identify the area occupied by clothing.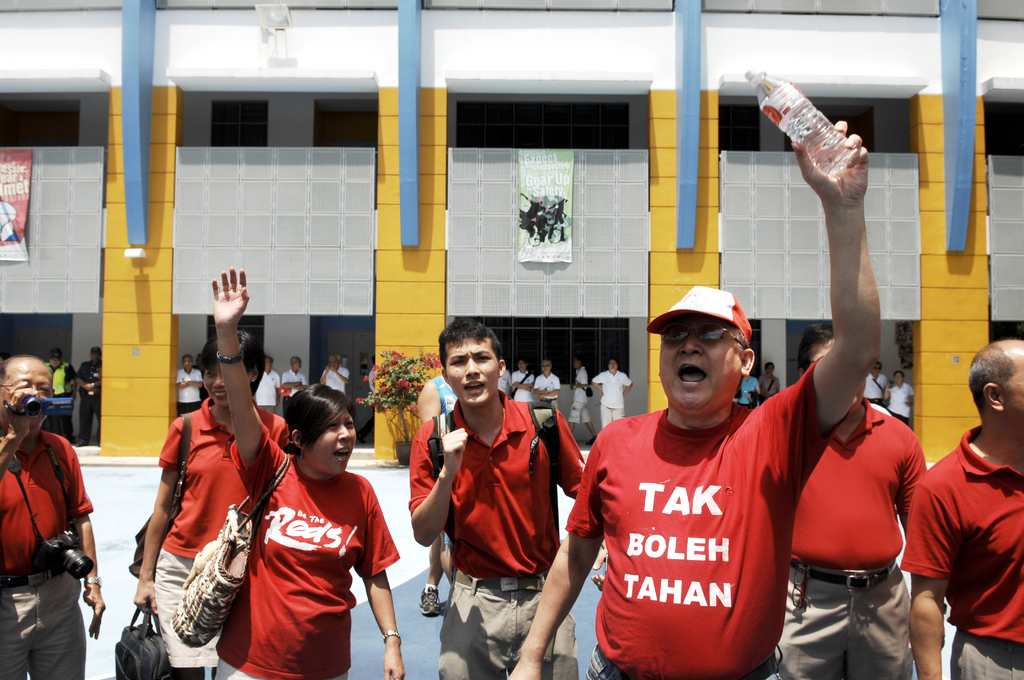
Area: region(904, 426, 1023, 679).
